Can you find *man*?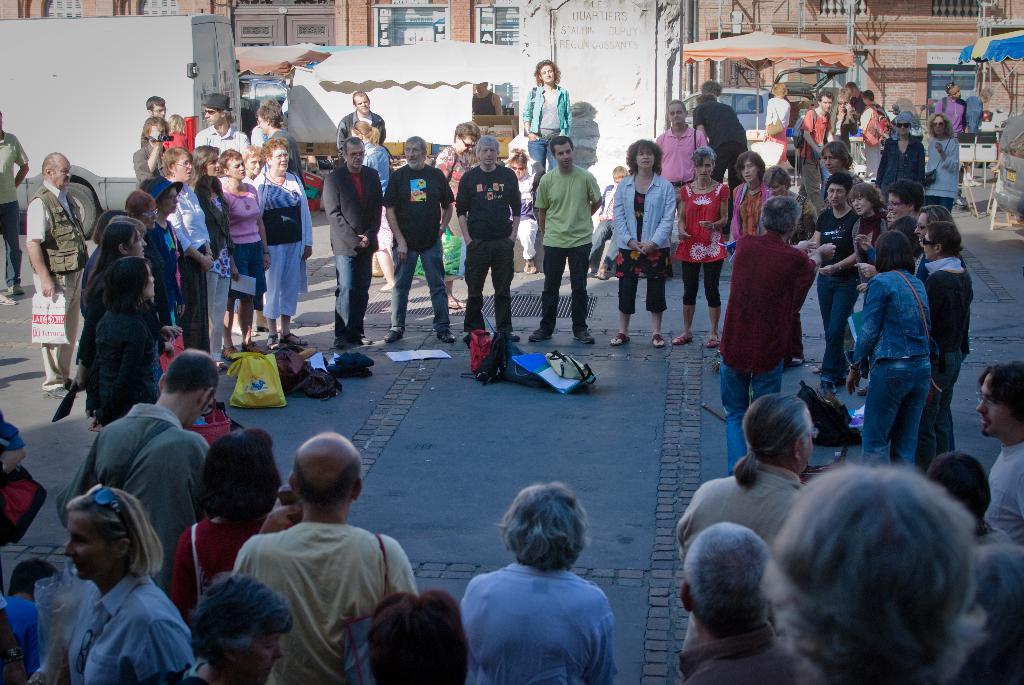
Yes, bounding box: 799/91/836/216.
